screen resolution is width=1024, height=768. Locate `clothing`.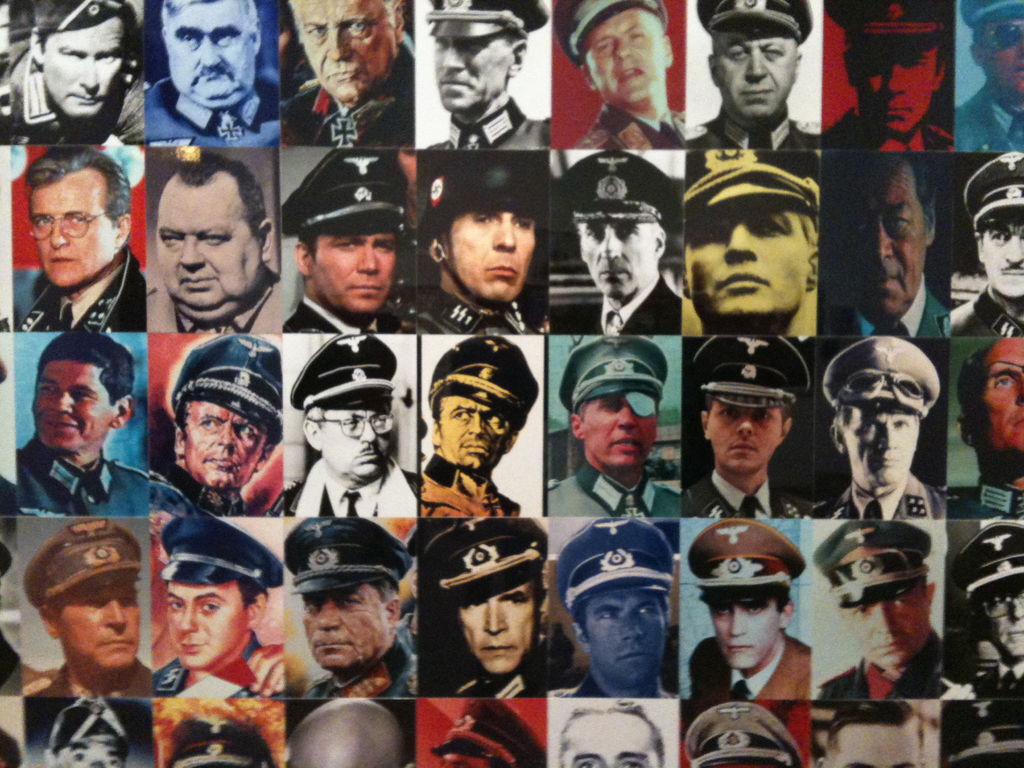
444/667/544/696.
